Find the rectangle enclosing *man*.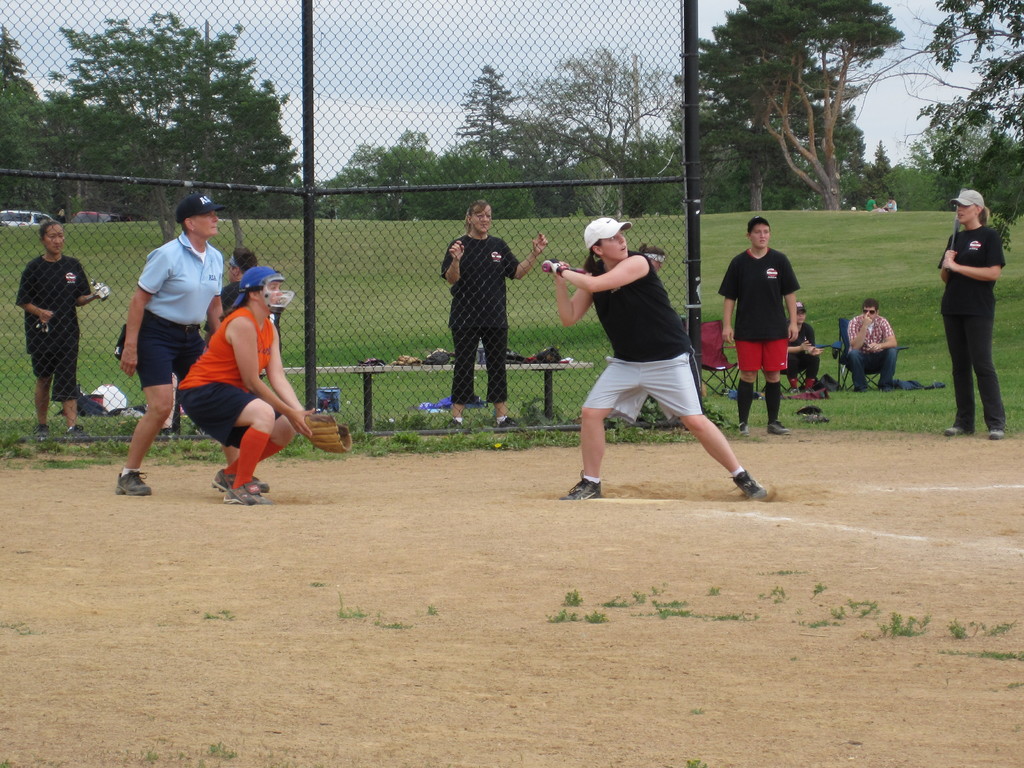
(109,188,232,473).
